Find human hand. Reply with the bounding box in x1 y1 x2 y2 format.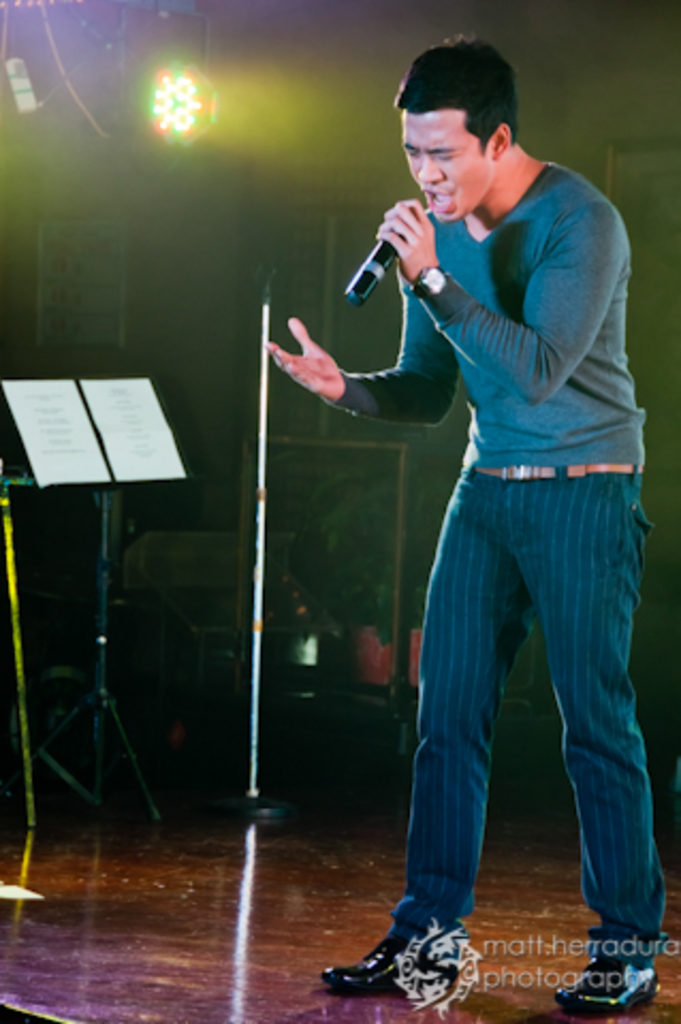
263 294 367 407.
